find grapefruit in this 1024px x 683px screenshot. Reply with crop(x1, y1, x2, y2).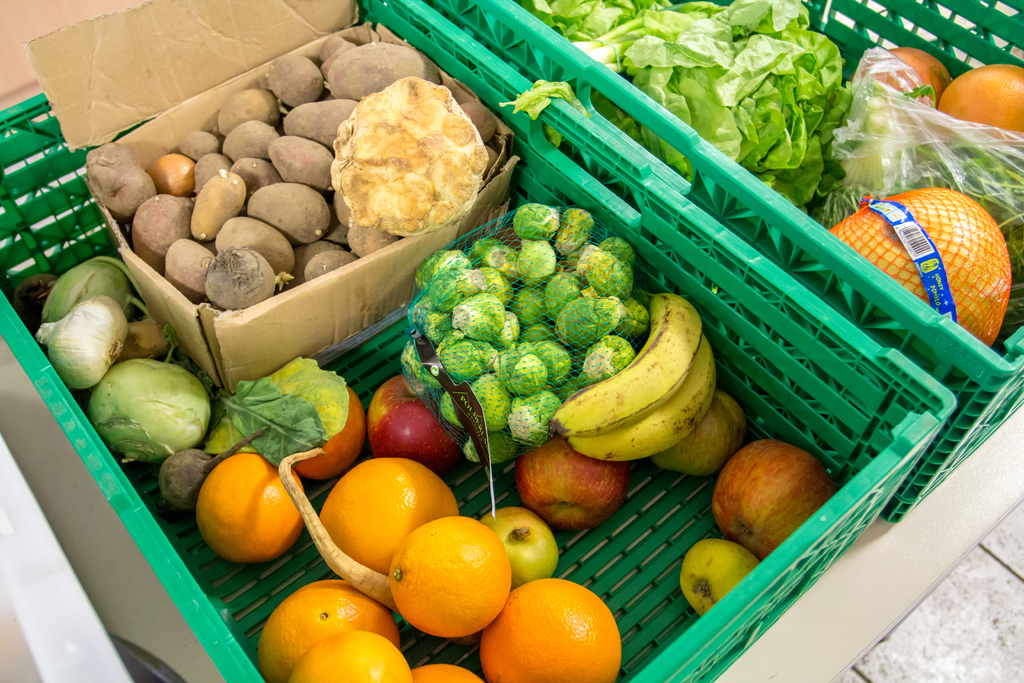
crop(285, 629, 413, 682).
